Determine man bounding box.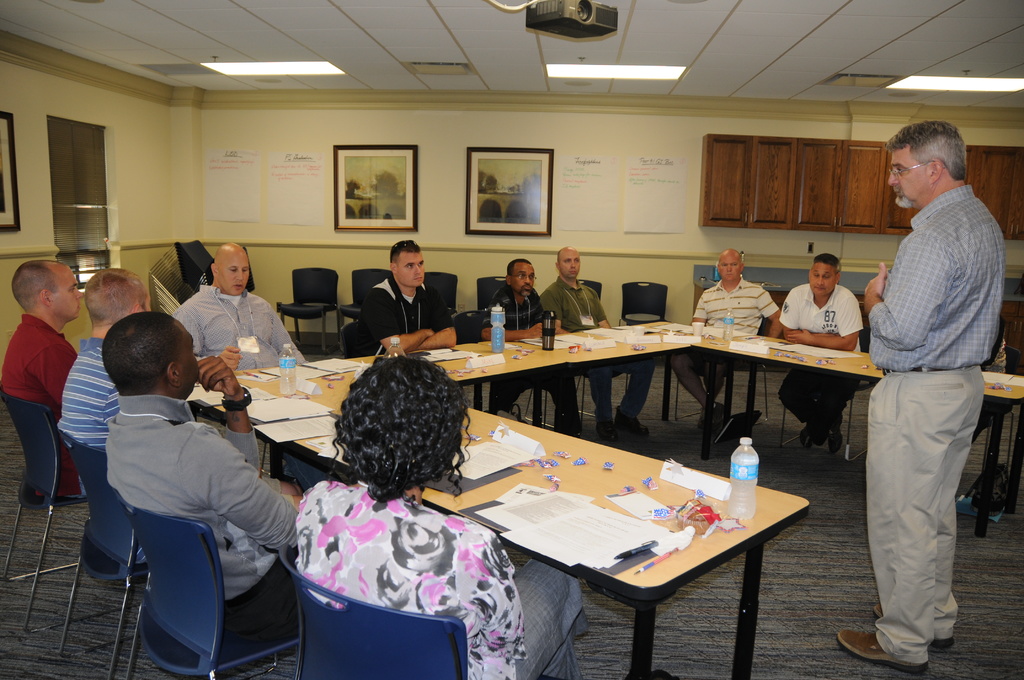
Determined: (178, 238, 298, 375).
